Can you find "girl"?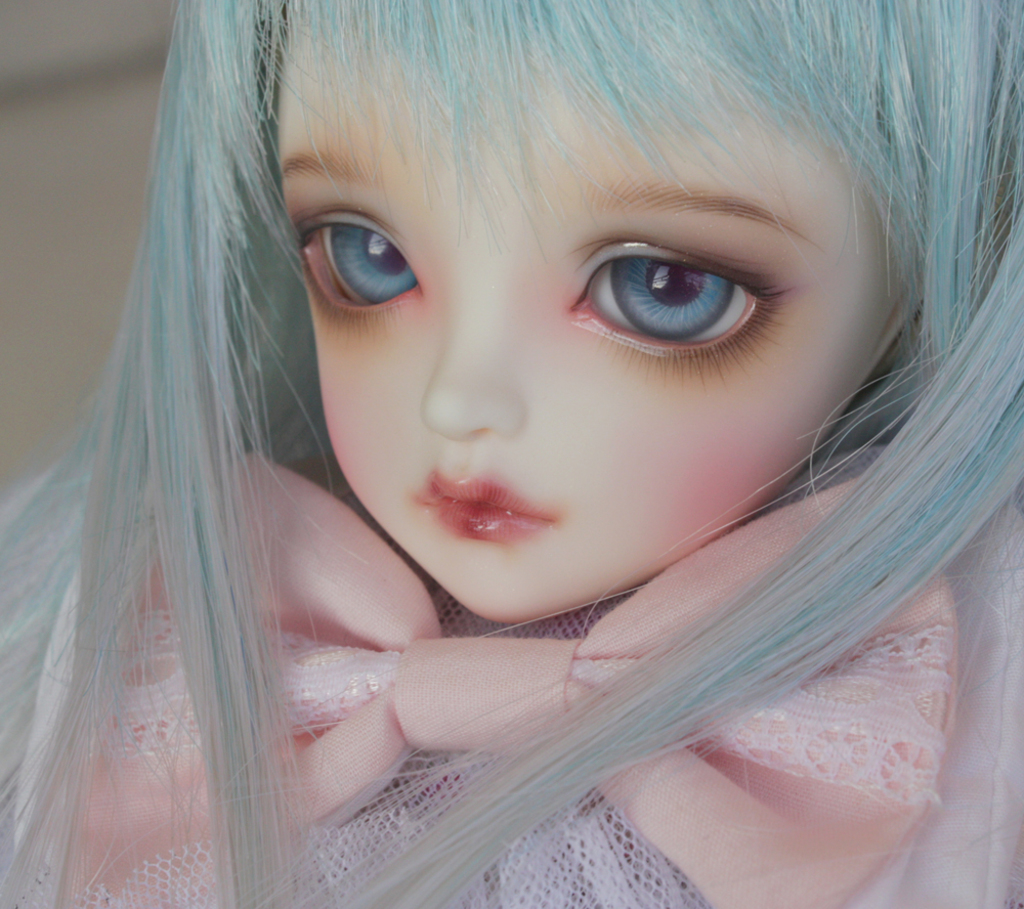
Yes, bounding box: [0,0,1023,908].
